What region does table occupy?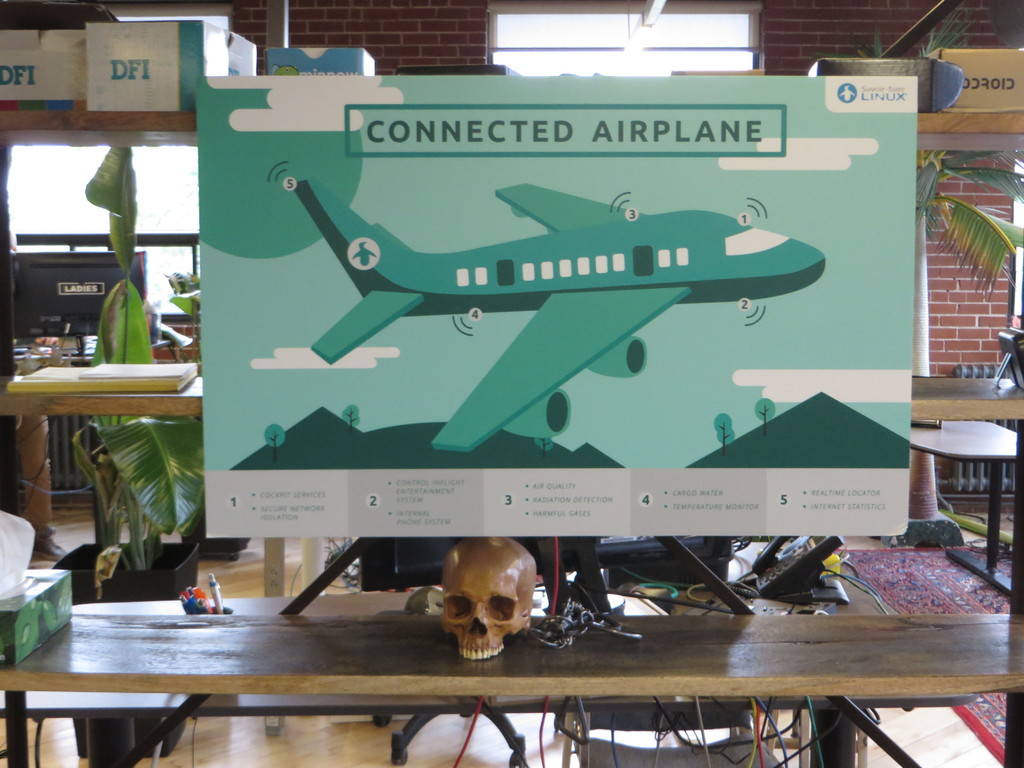
0, 368, 200, 555.
